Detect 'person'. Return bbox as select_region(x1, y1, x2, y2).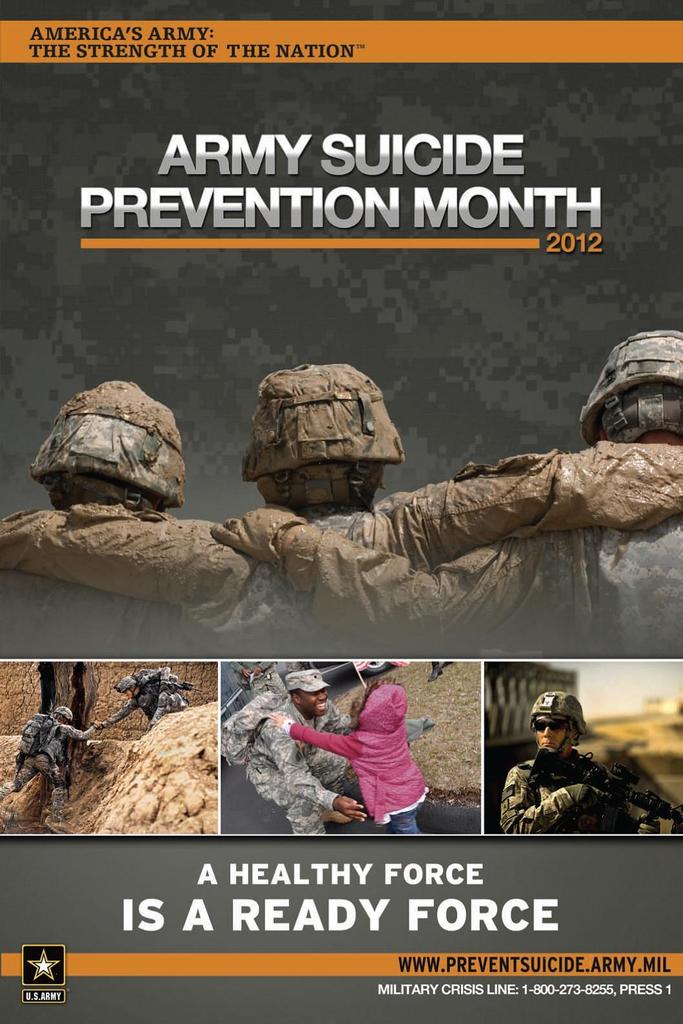
select_region(0, 383, 191, 657).
